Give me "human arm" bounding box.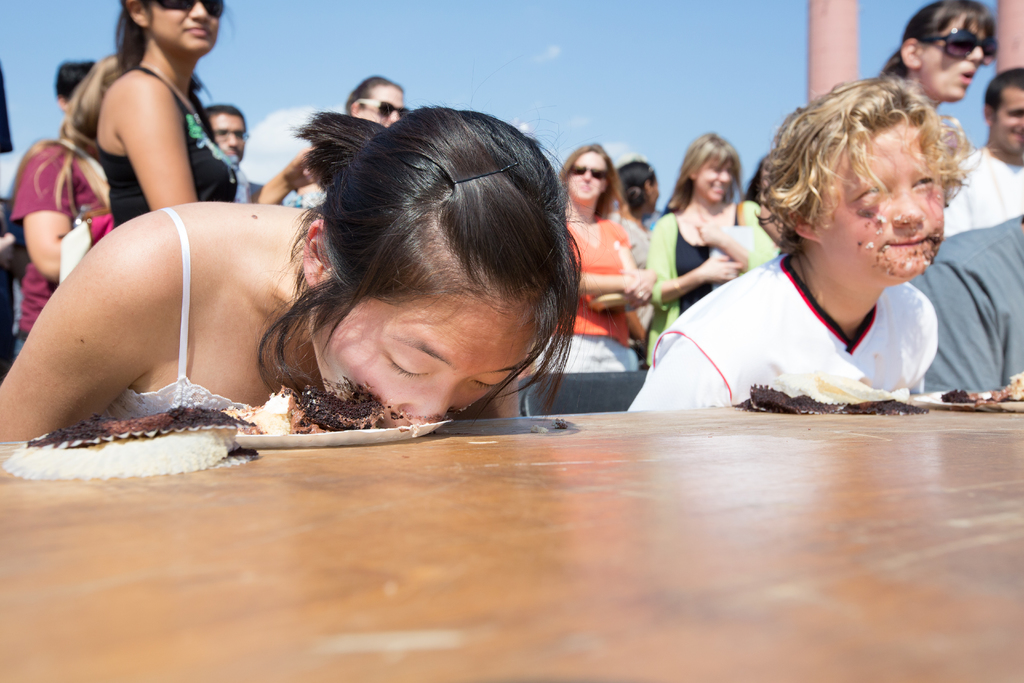
[x1=7, y1=208, x2=170, y2=436].
